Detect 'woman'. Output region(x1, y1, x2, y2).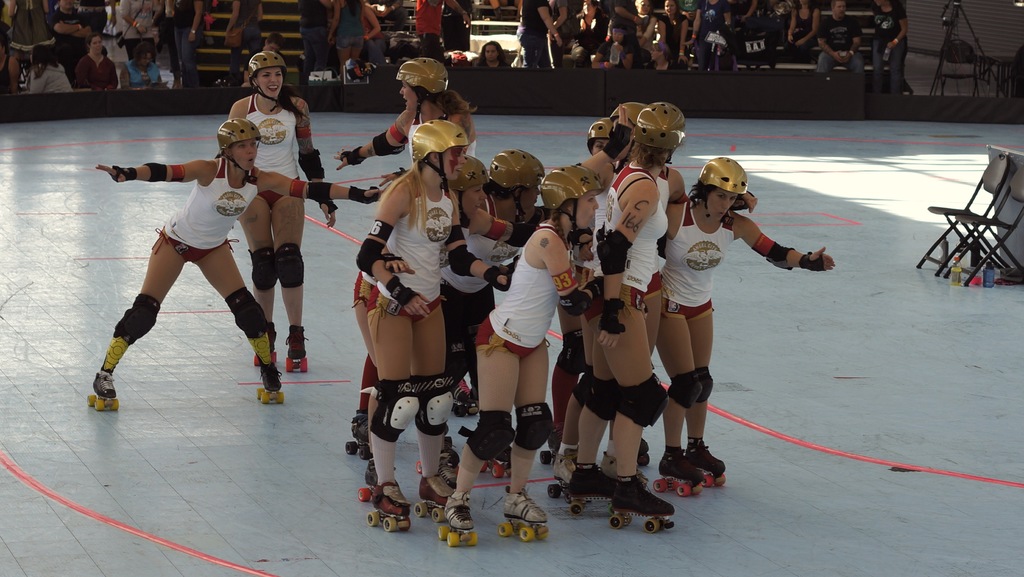
region(638, 154, 843, 494).
